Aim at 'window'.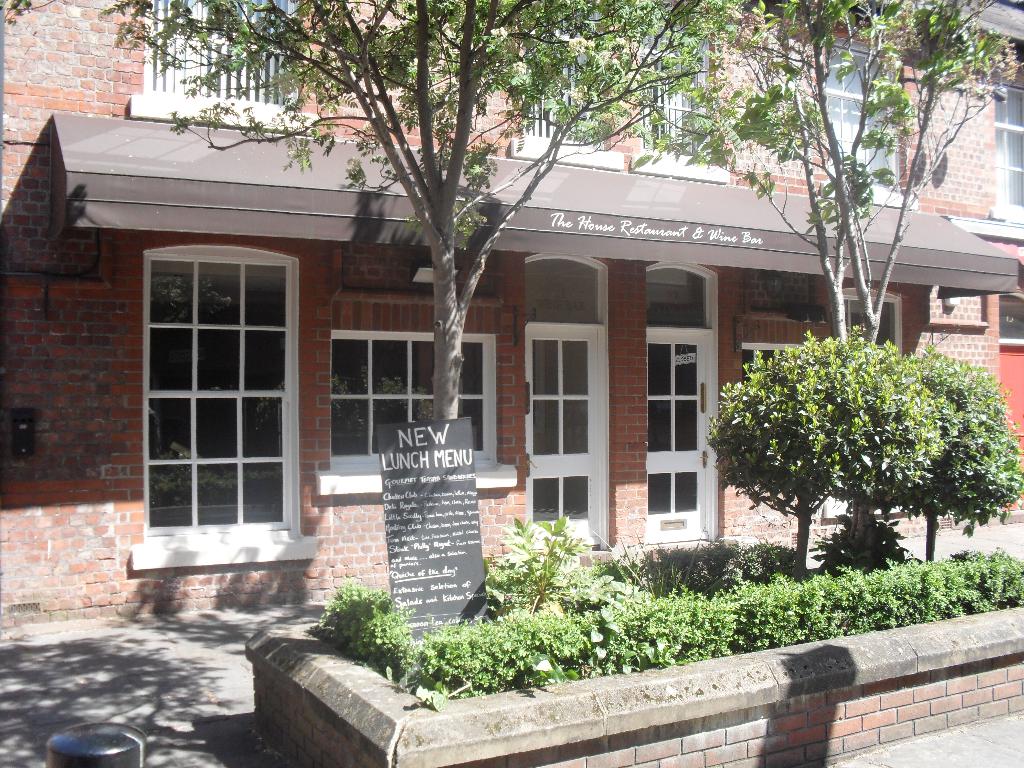
Aimed at (987, 88, 1023, 220).
